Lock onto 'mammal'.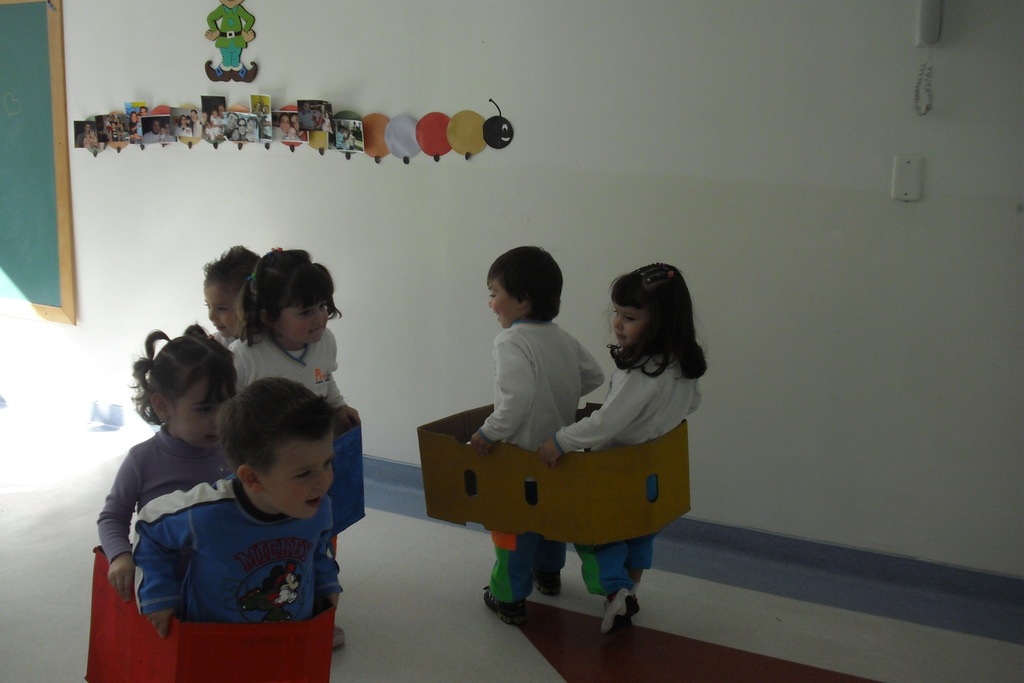
Locked: {"left": 353, "top": 123, "right": 364, "bottom": 140}.
